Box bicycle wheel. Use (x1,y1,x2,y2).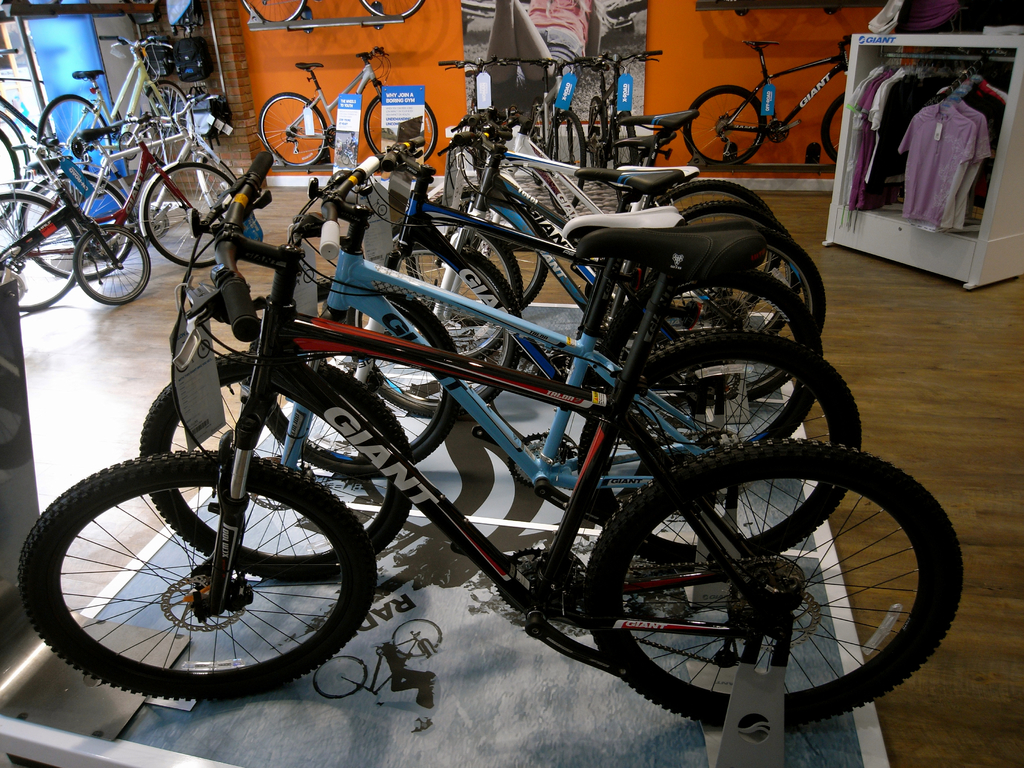
(364,83,438,151).
